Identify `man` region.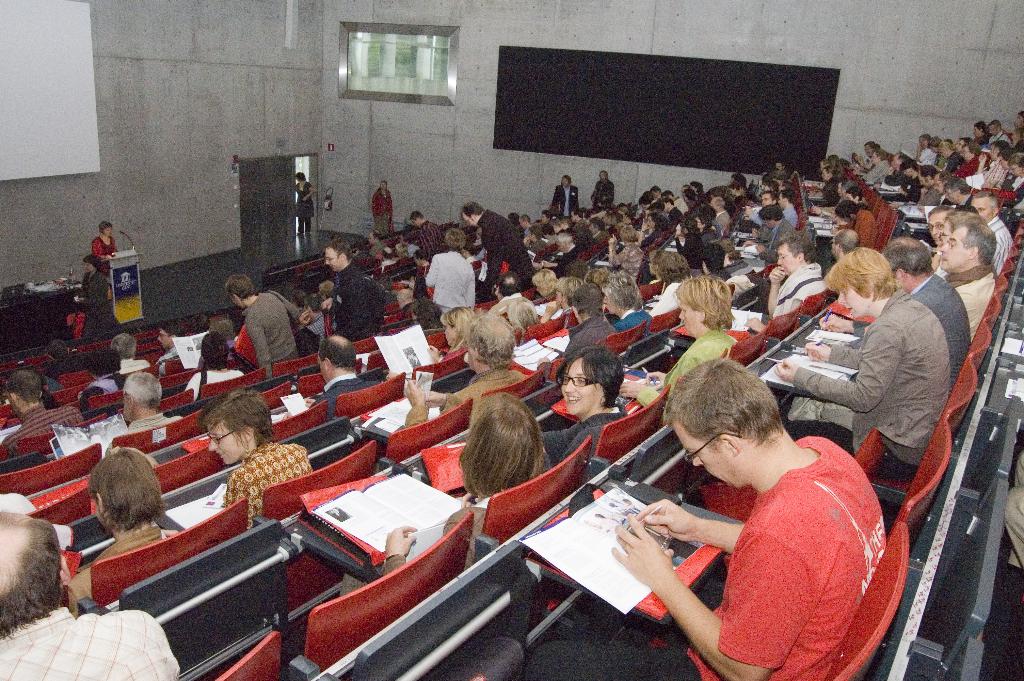
Region: x1=484 y1=275 x2=525 y2=309.
